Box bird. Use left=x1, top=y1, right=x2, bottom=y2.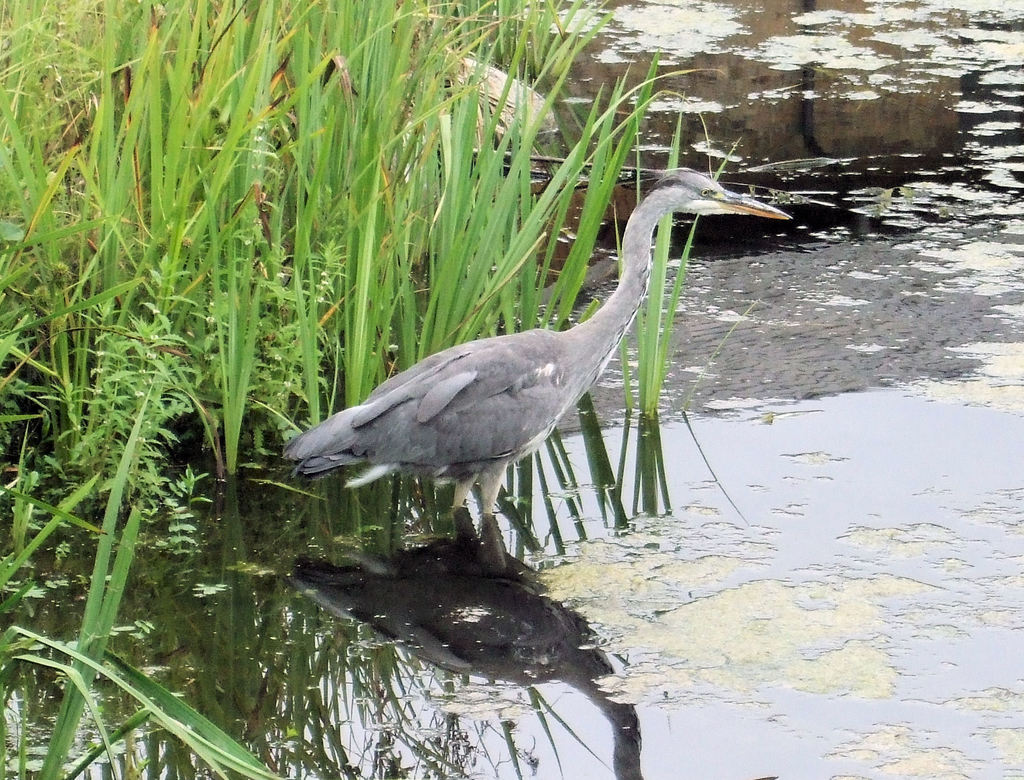
left=277, top=162, right=802, bottom=585.
